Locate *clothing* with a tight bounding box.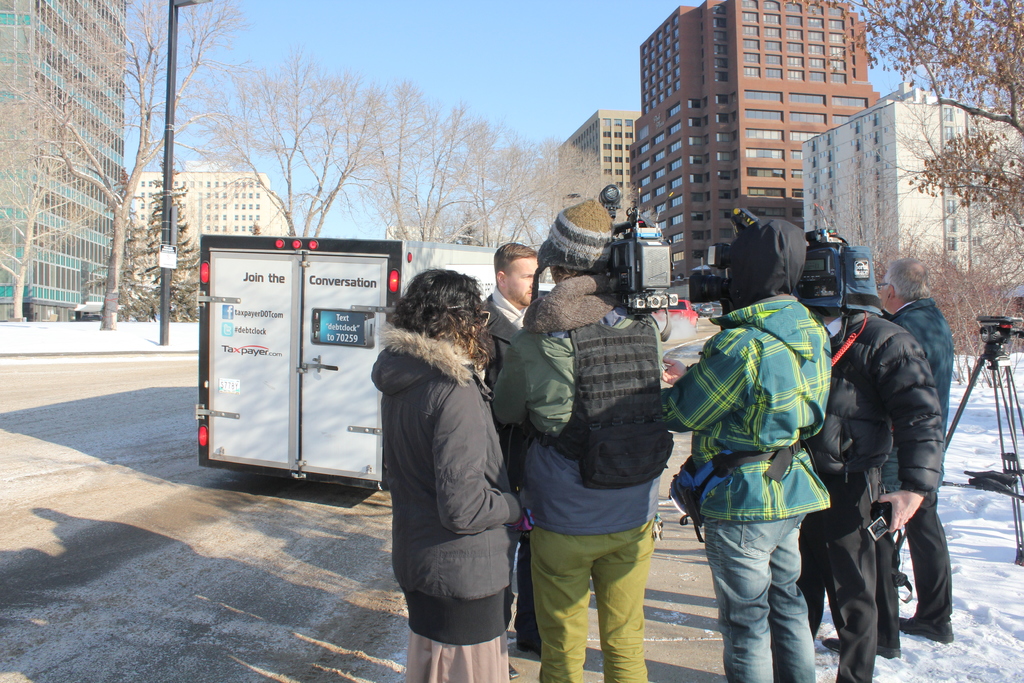
[476,285,552,645].
